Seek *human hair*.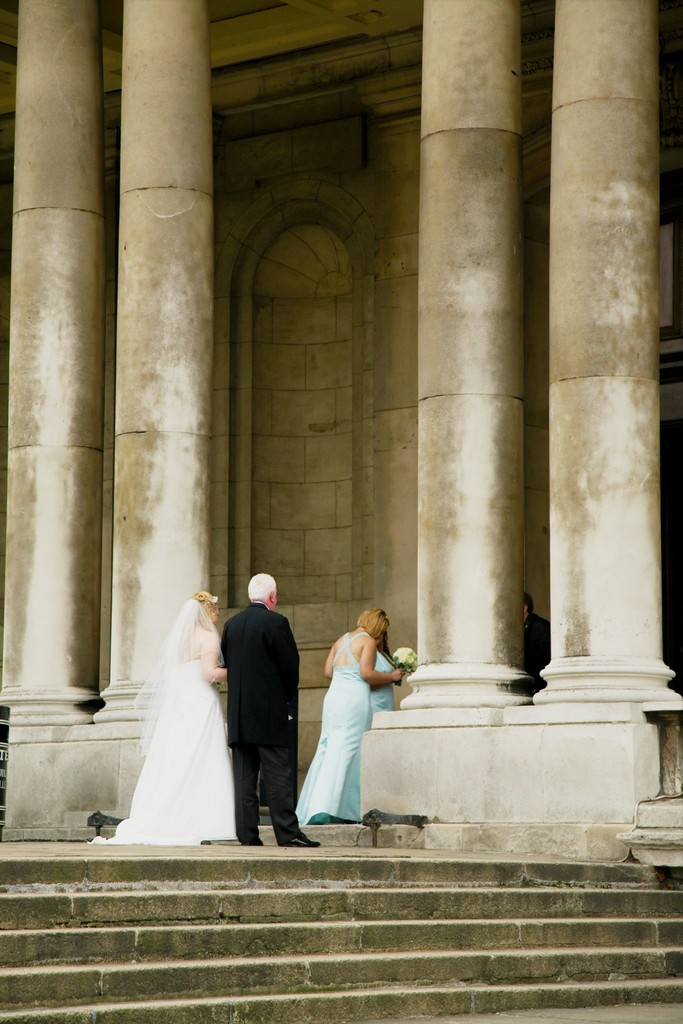
(x1=189, y1=589, x2=218, y2=627).
